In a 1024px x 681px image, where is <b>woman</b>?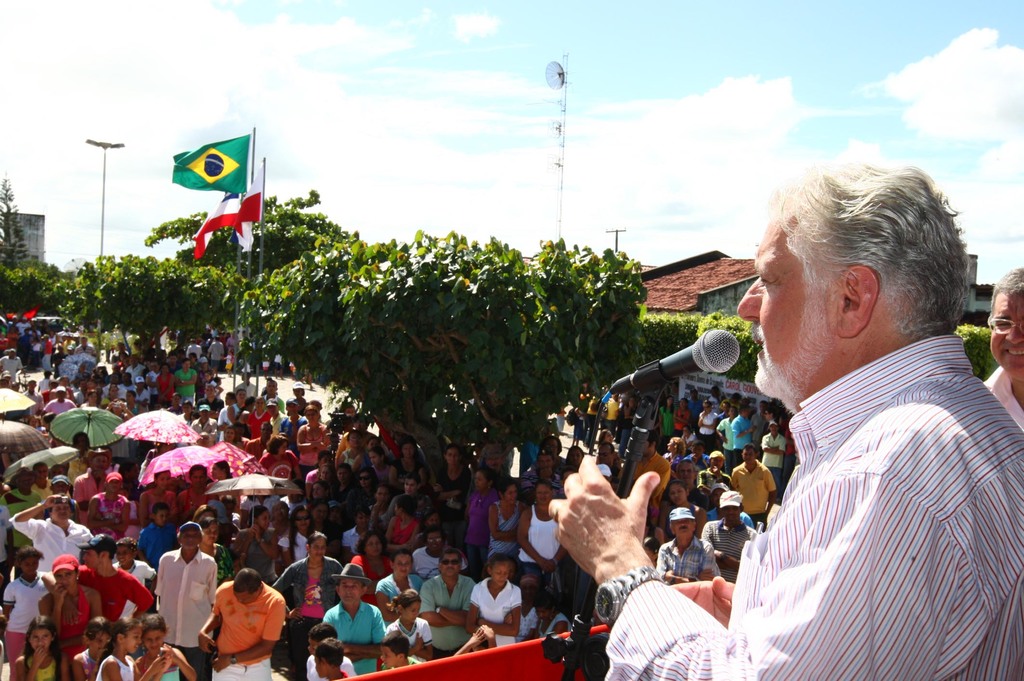
bbox=(462, 467, 500, 579).
